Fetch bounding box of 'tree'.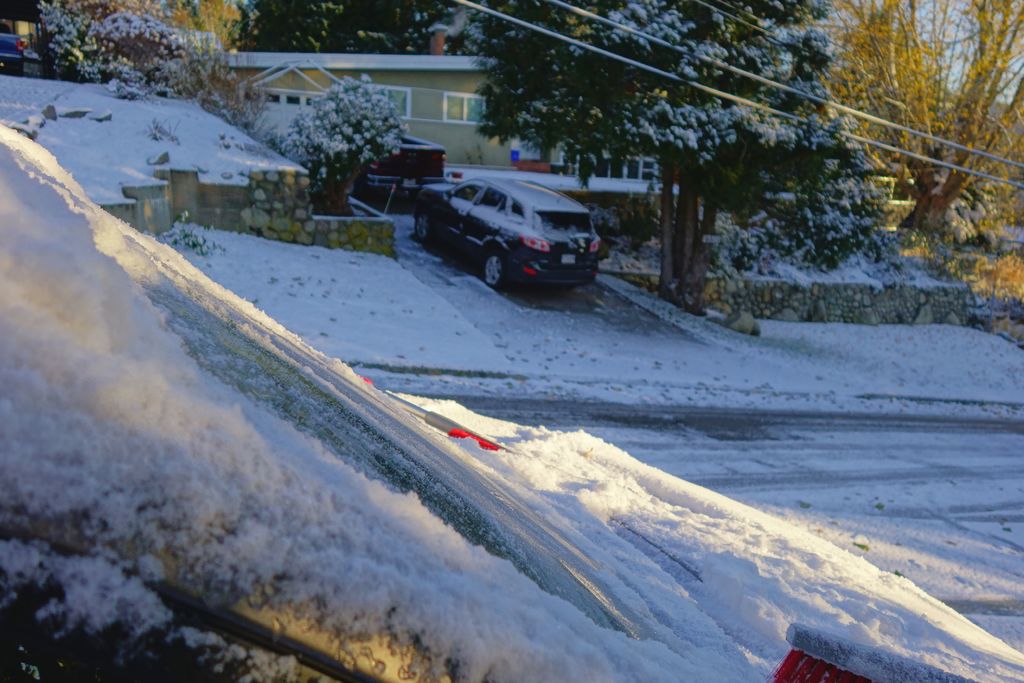
Bbox: l=165, t=0, r=257, b=49.
